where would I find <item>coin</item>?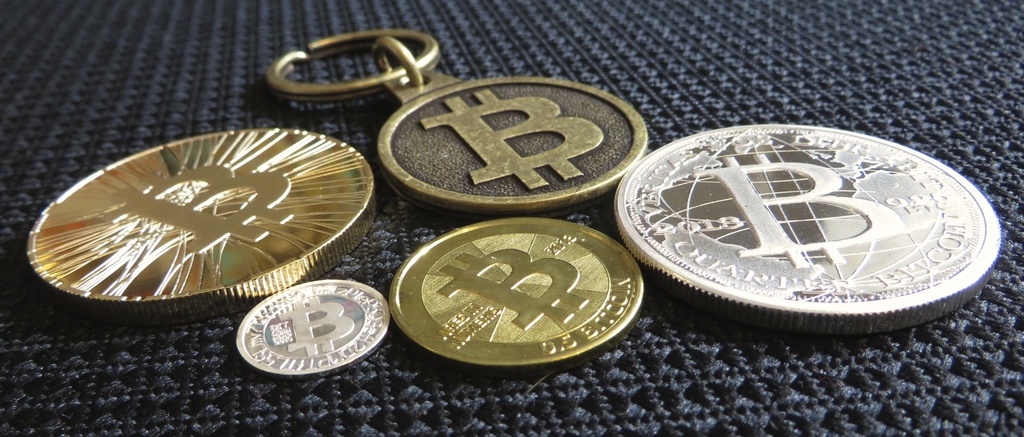
At bbox=(233, 276, 392, 380).
